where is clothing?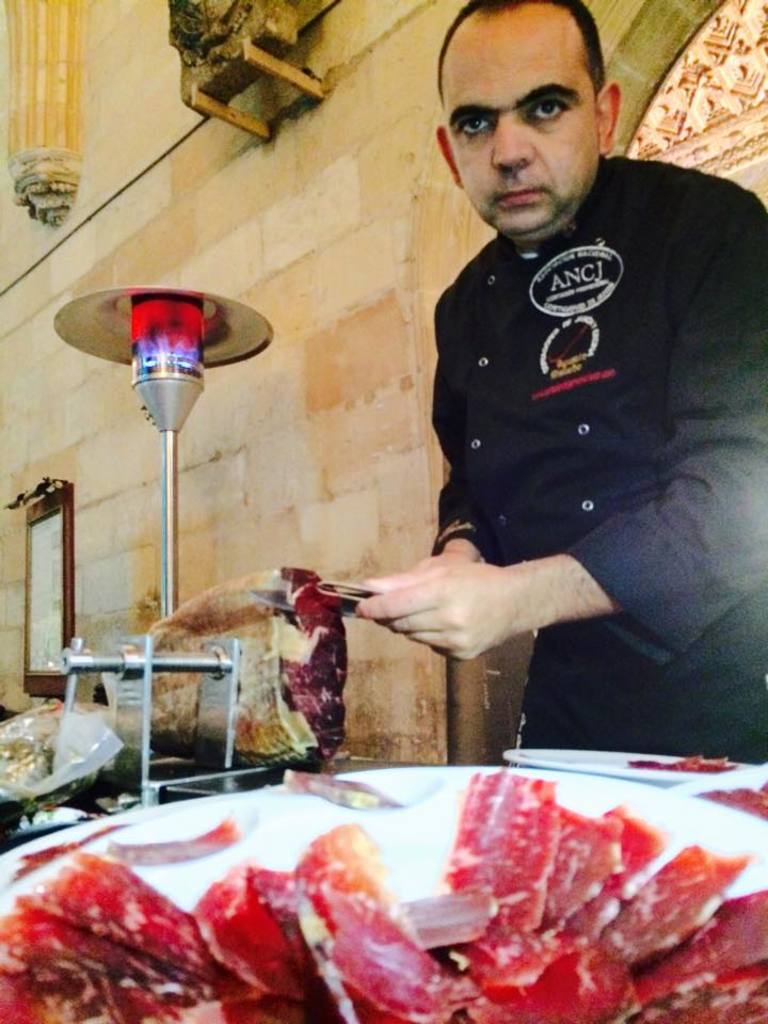
<box>365,144,739,678</box>.
